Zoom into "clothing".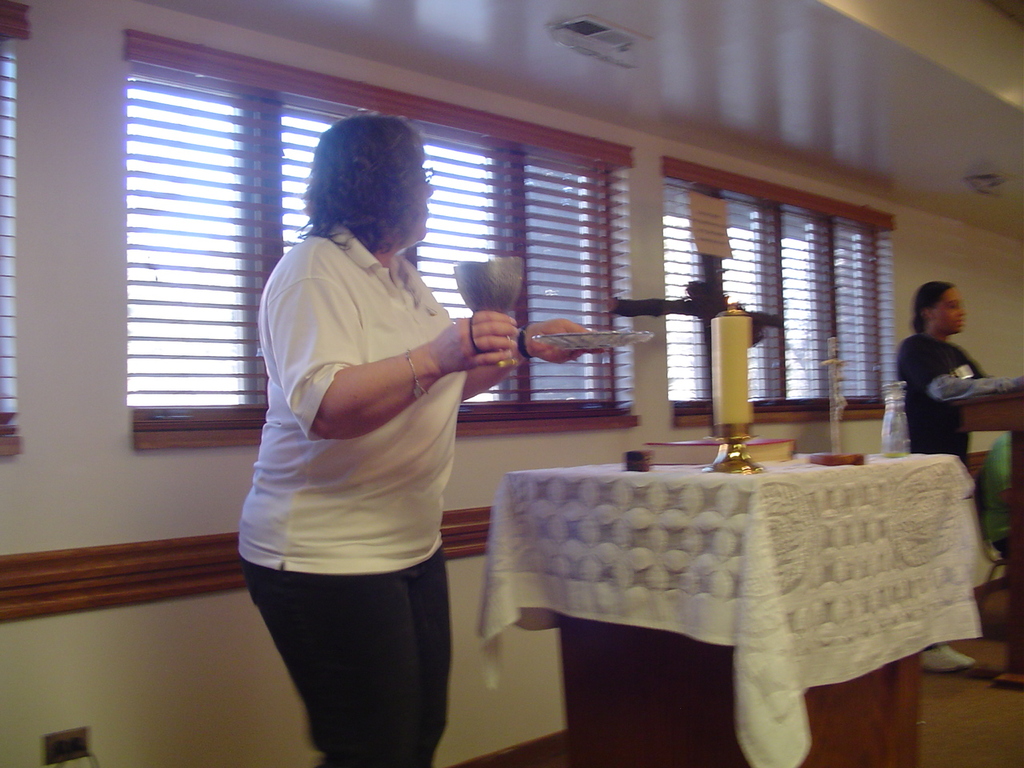
Zoom target: left=980, top=430, right=1010, bottom=545.
